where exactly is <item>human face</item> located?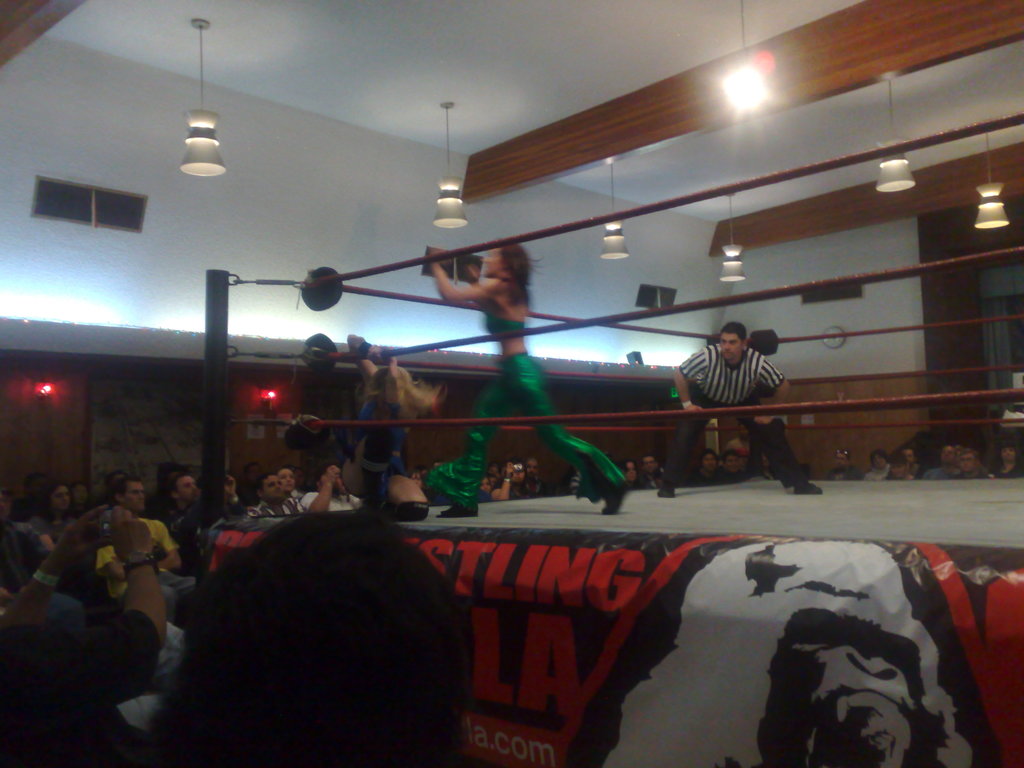
Its bounding box is x1=258 y1=467 x2=282 y2=505.
